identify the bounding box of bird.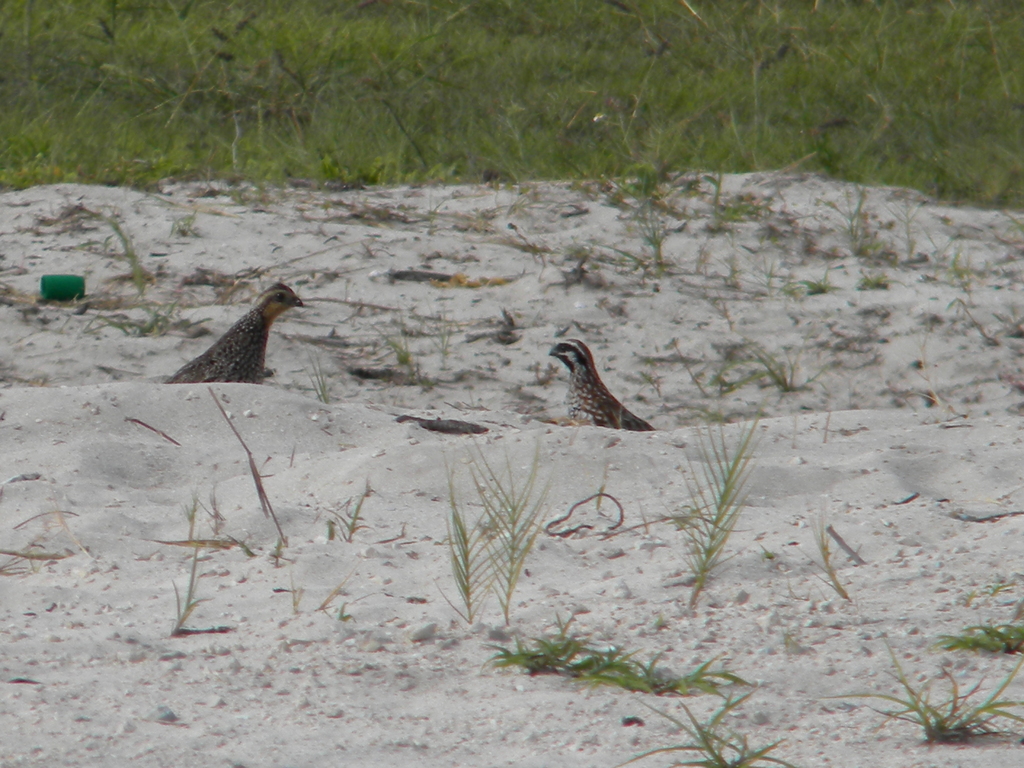
x1=537, y1=333, x2=651, y2=438.
